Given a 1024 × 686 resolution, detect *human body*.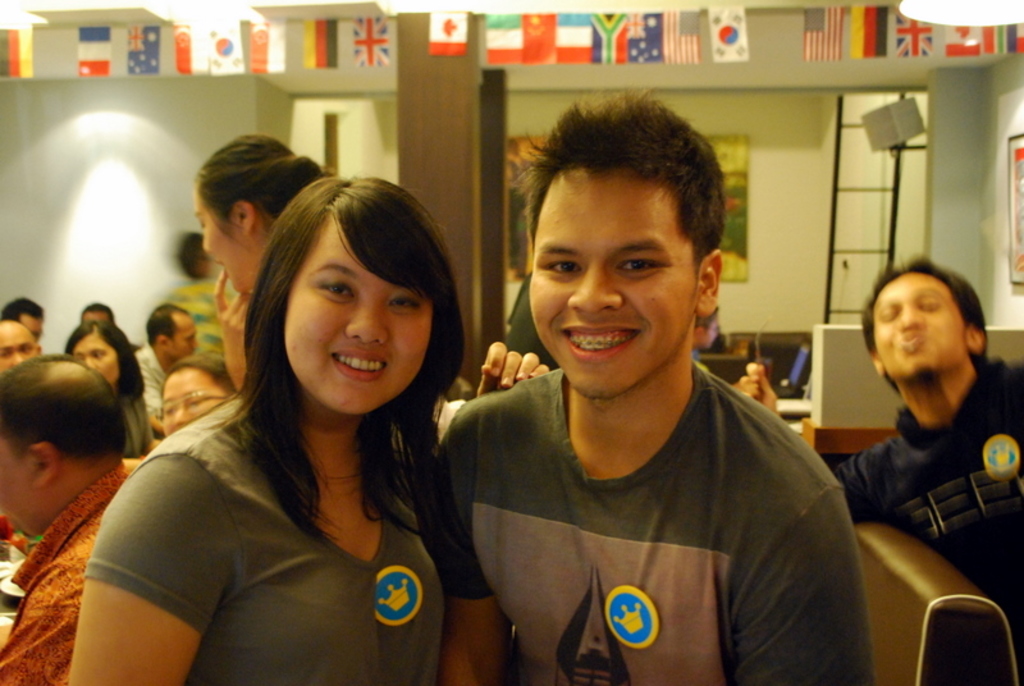
region(118, 292, 206, 415).
